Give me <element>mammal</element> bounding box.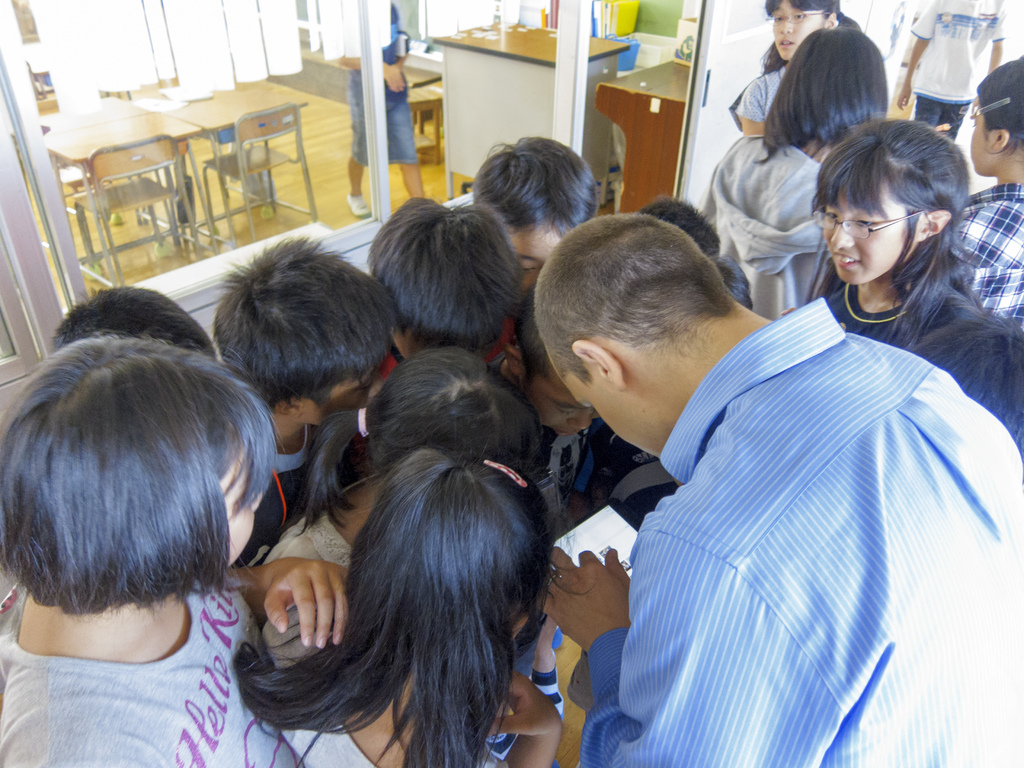
bbox=(49, 276, 221, 364).
